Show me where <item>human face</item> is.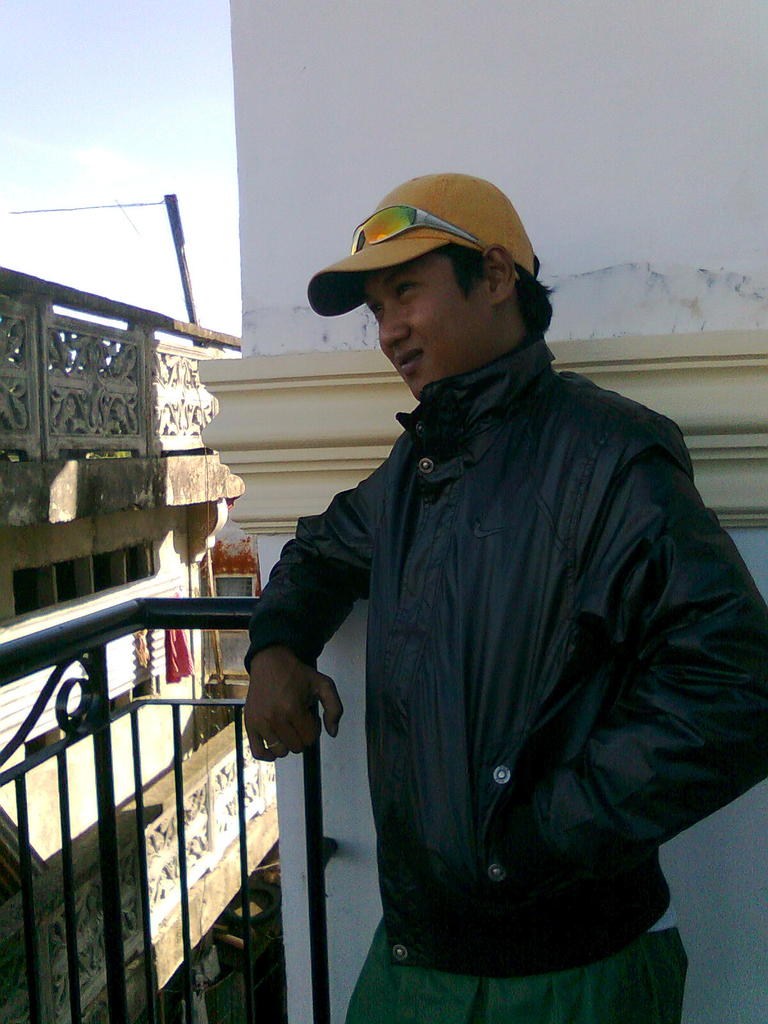
<item>human face</item> is at x1=362, y1=256, x2=488, y2=400.
